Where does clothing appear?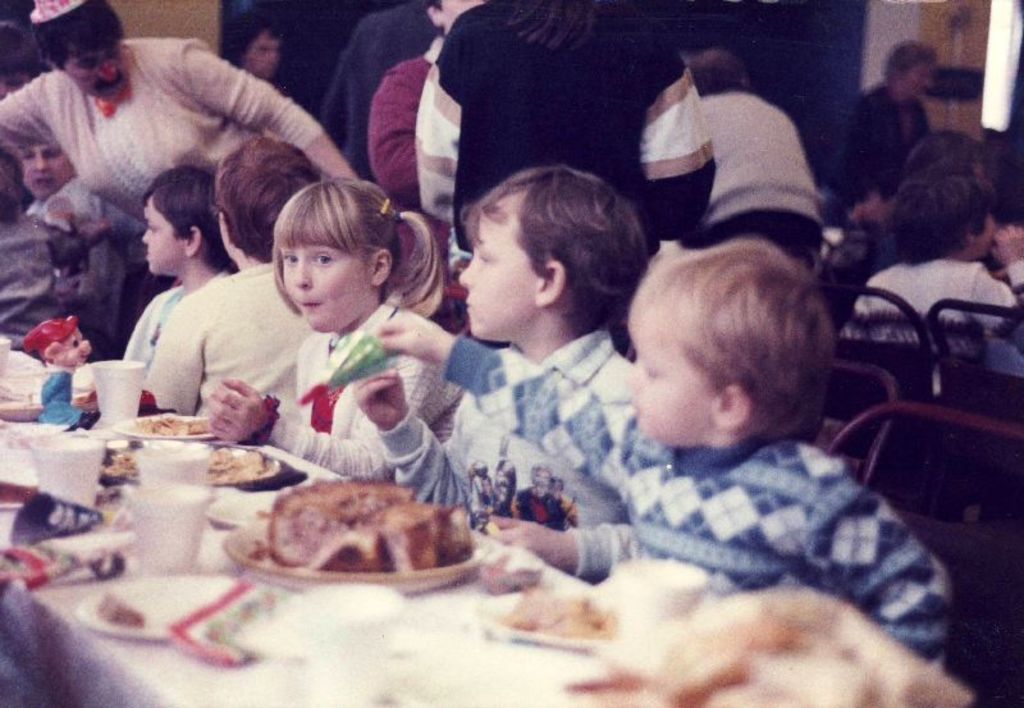
Appears at 379 337 672 579.
